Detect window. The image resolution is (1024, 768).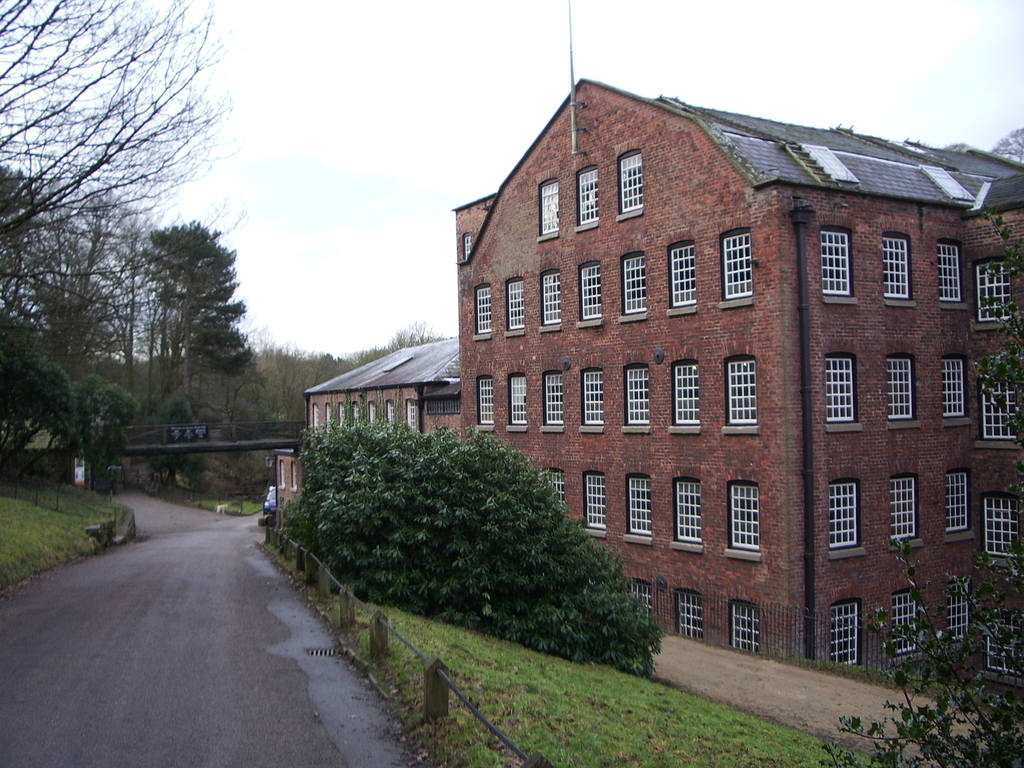
971 260 1021 335.
